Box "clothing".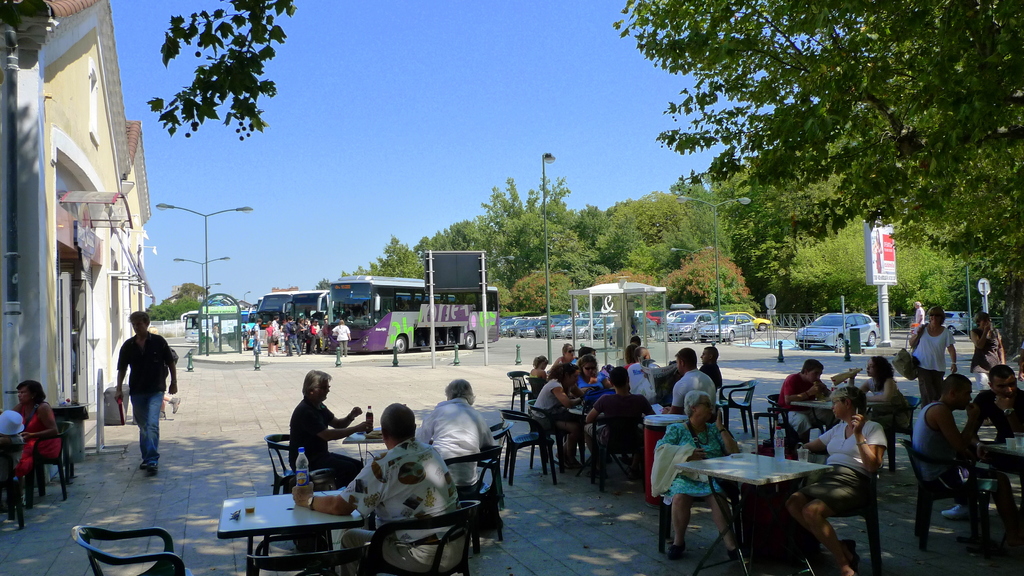
{"left": 288, "top": 392, "right": 340, "bottom": 482}.
